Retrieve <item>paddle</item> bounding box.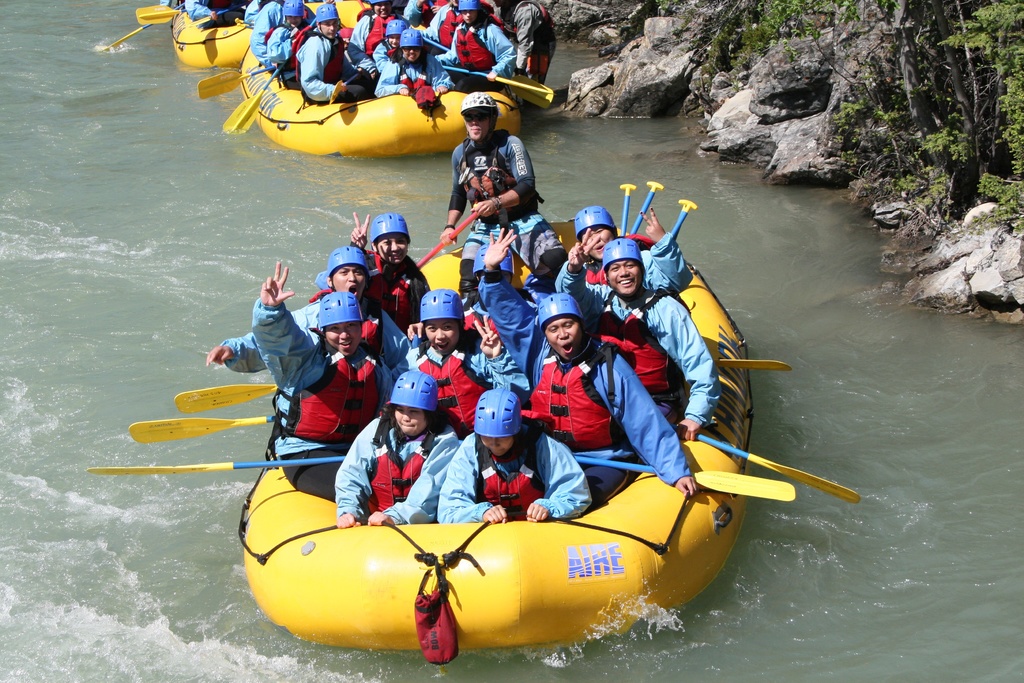
Bounding box: bbox=[510, 73, 552, 108].
